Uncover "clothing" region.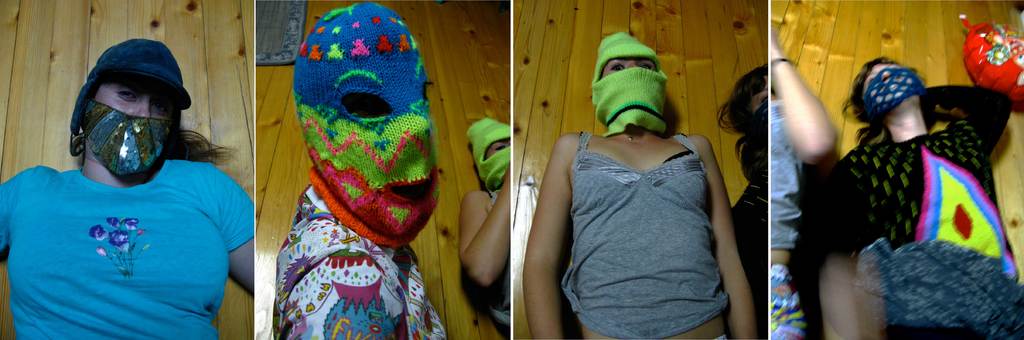
Uncovered: region(814, 81, 1023, 339).
